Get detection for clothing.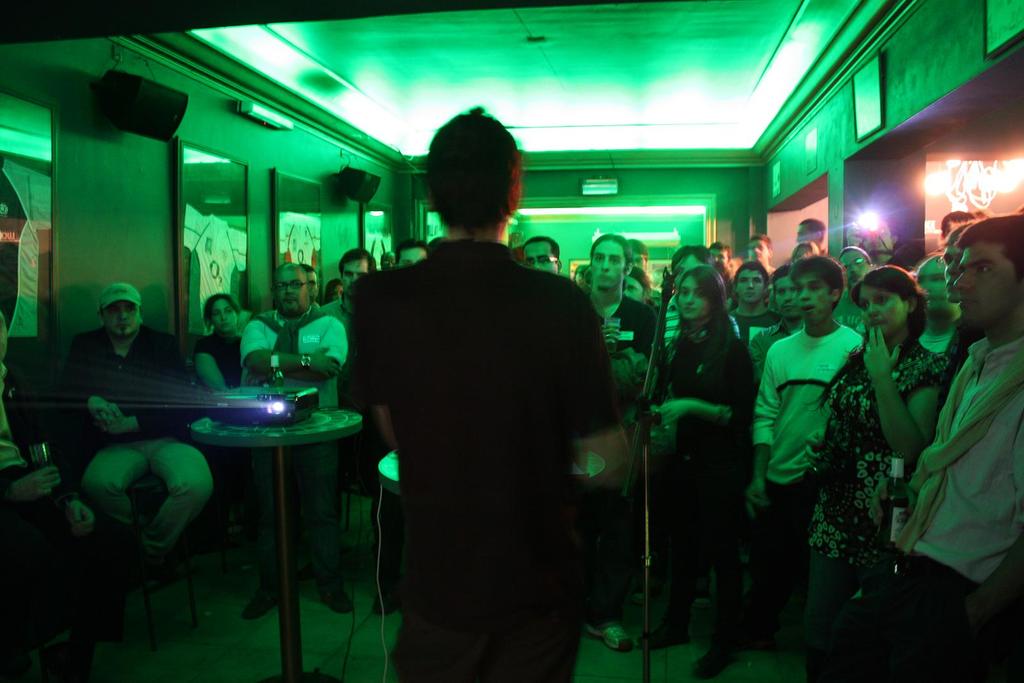
Detection: <bbox>833, 294, 863, 330</bbox>.
